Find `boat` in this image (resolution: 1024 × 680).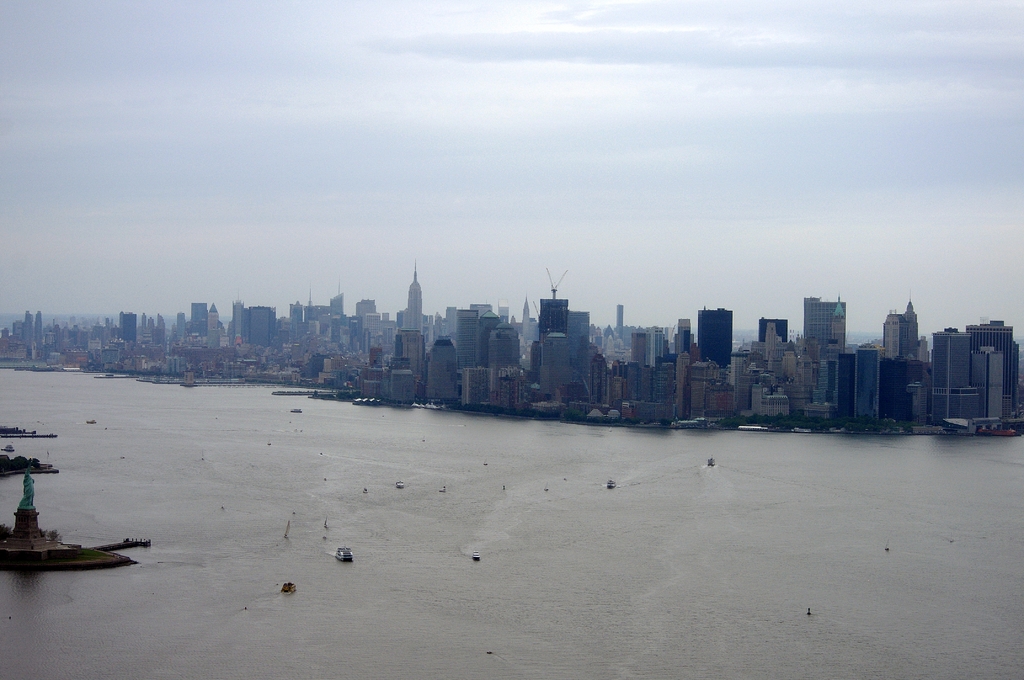
BBox(287, 525, 290, 535).
